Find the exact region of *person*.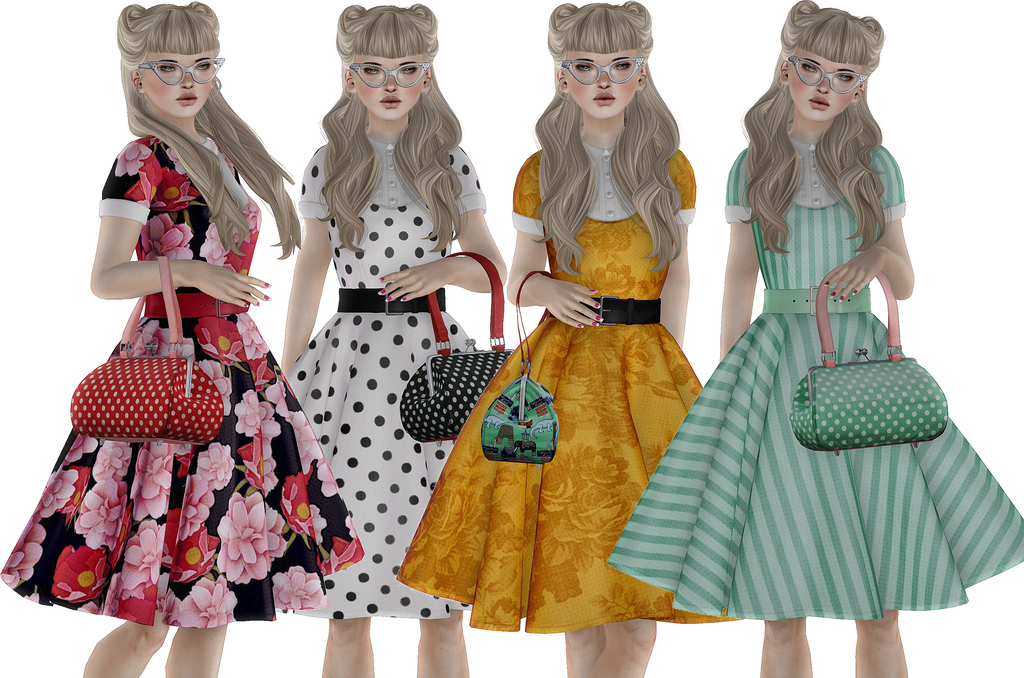
Exact region: bbox=(605, 0, 1023, 677).
